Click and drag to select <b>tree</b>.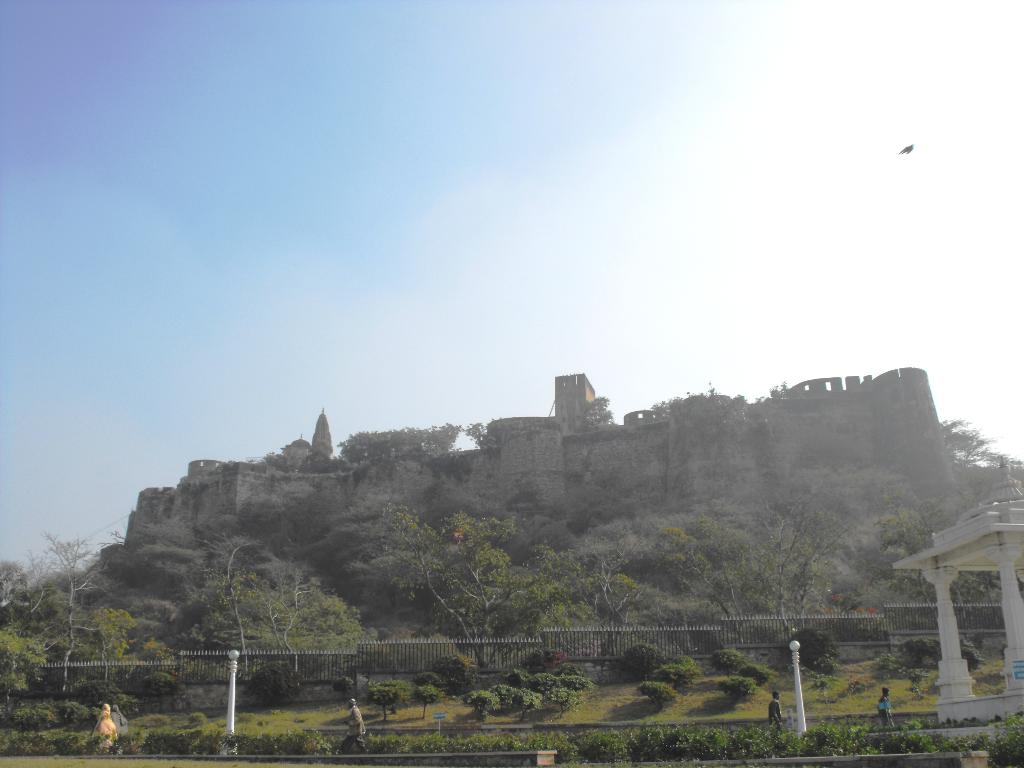
Selection: [x1=712, y1=653, x2=744, y2=675].
